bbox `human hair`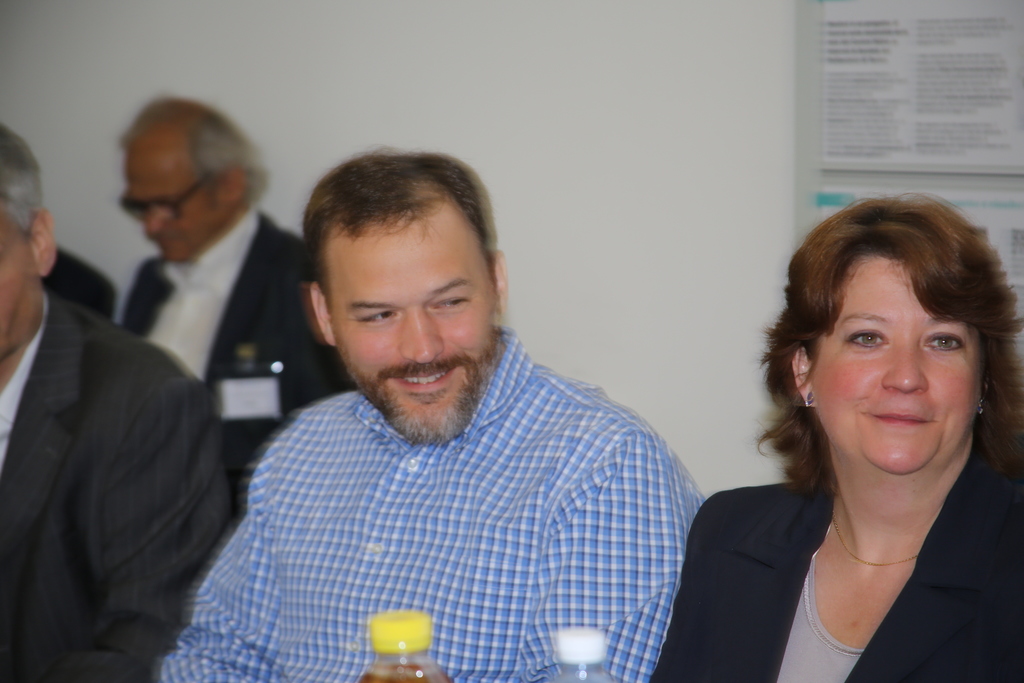
(left=295, top=149, right=490, bottom=282)
